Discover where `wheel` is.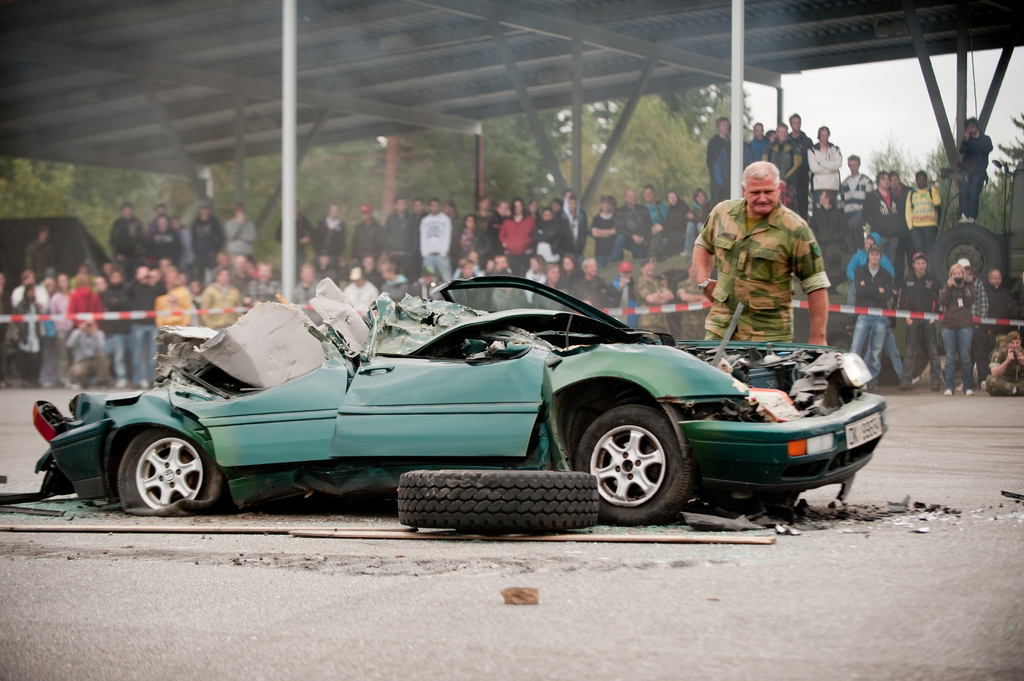
Discovered at <box>576,404,692,525</box>.
